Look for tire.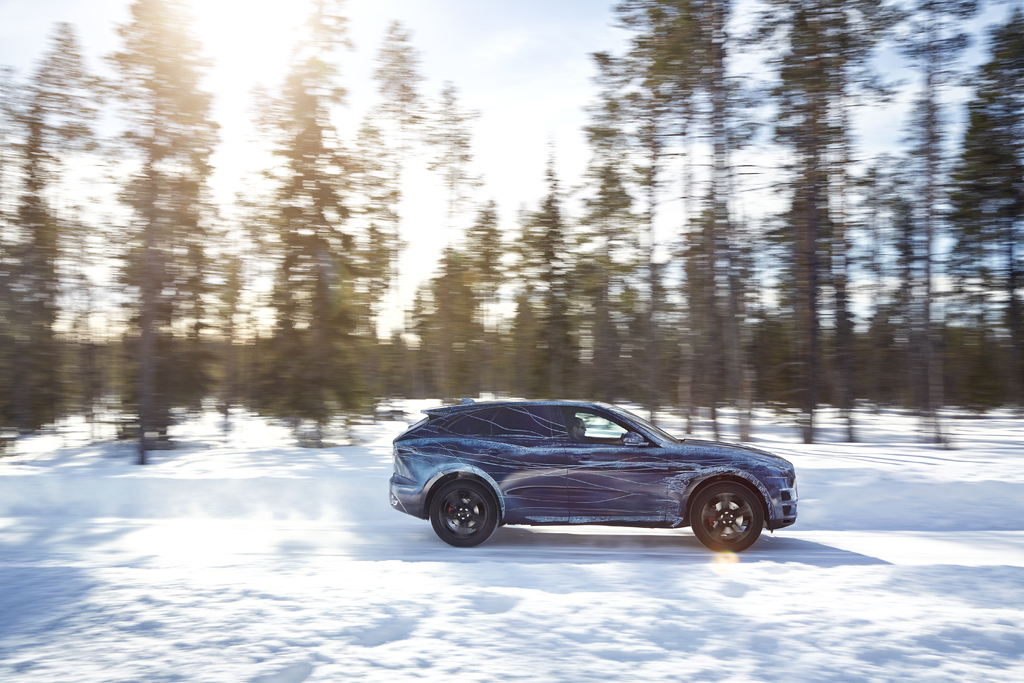
Found: [691, 472, 770, 563].
